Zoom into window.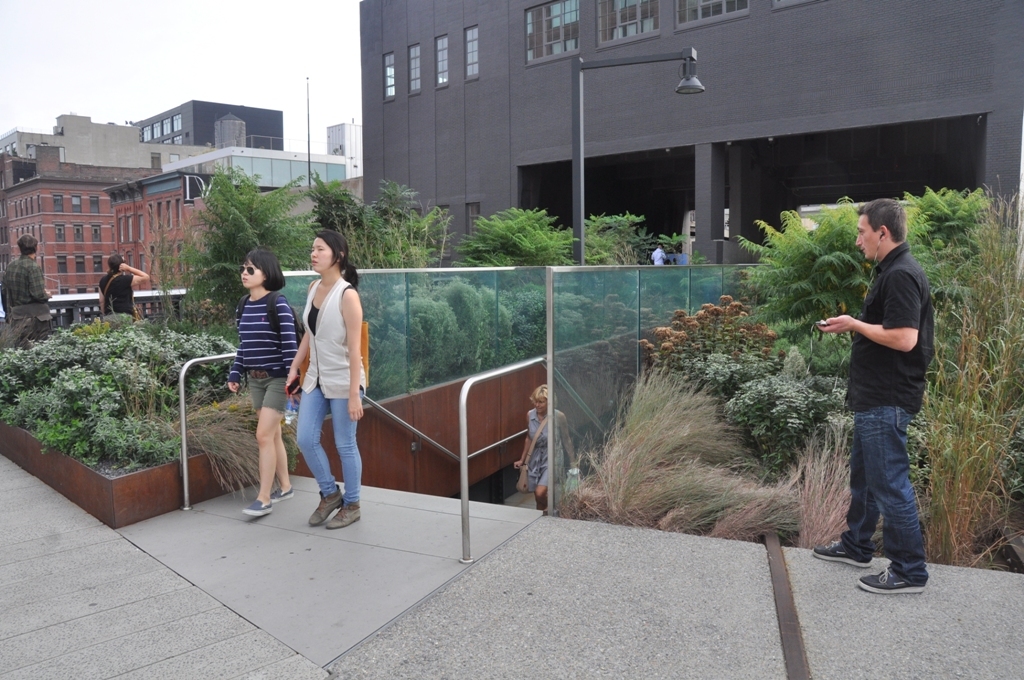
Zoom target: crop(57, 255, 70, 270).
